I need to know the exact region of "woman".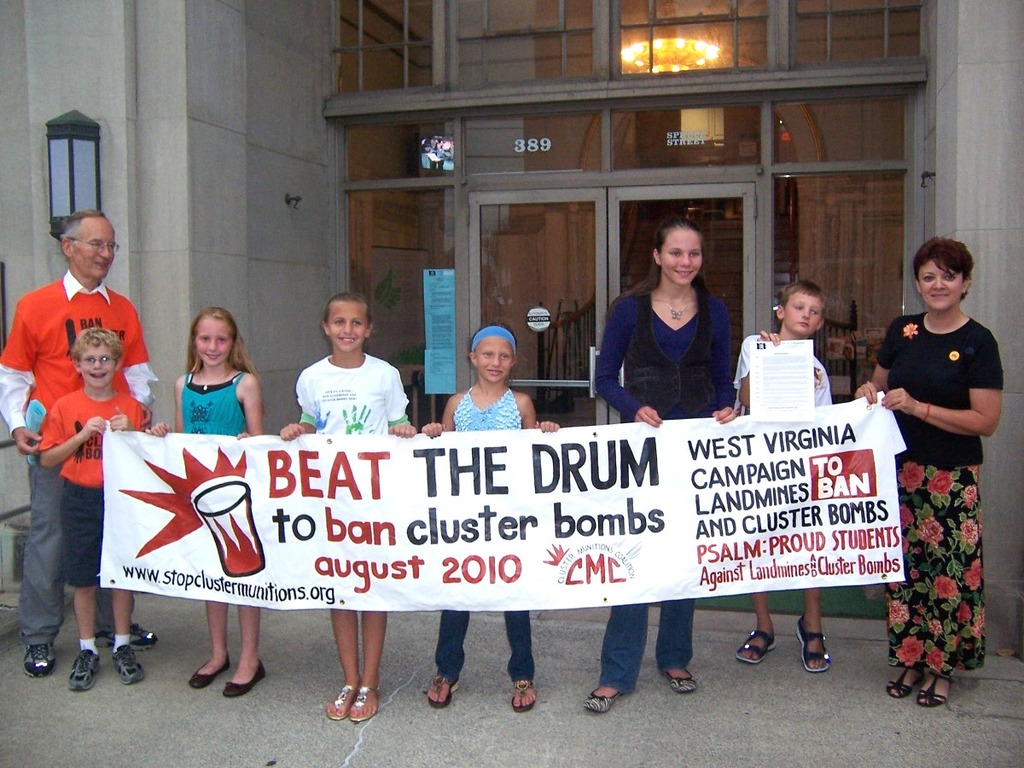
Region: (585,217,742,714).
